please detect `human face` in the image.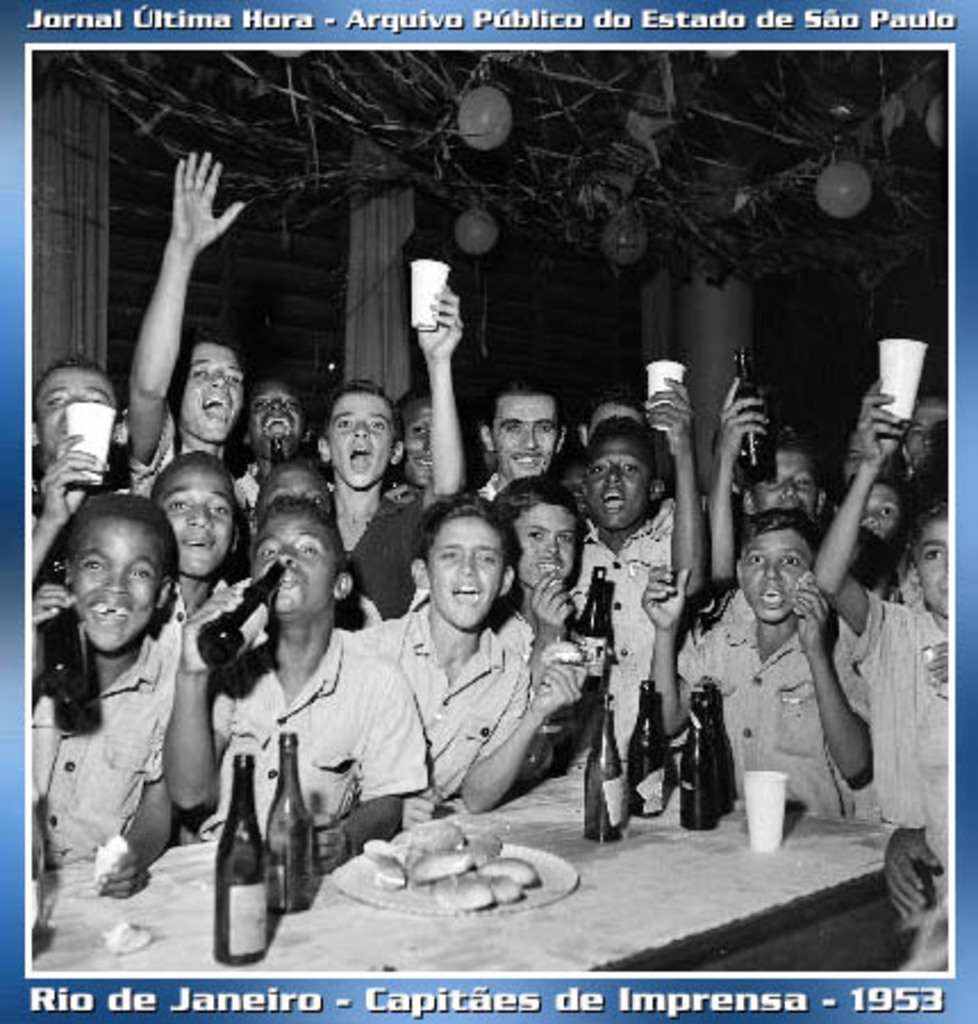
<region>152, 462, 237, 578</region>.
